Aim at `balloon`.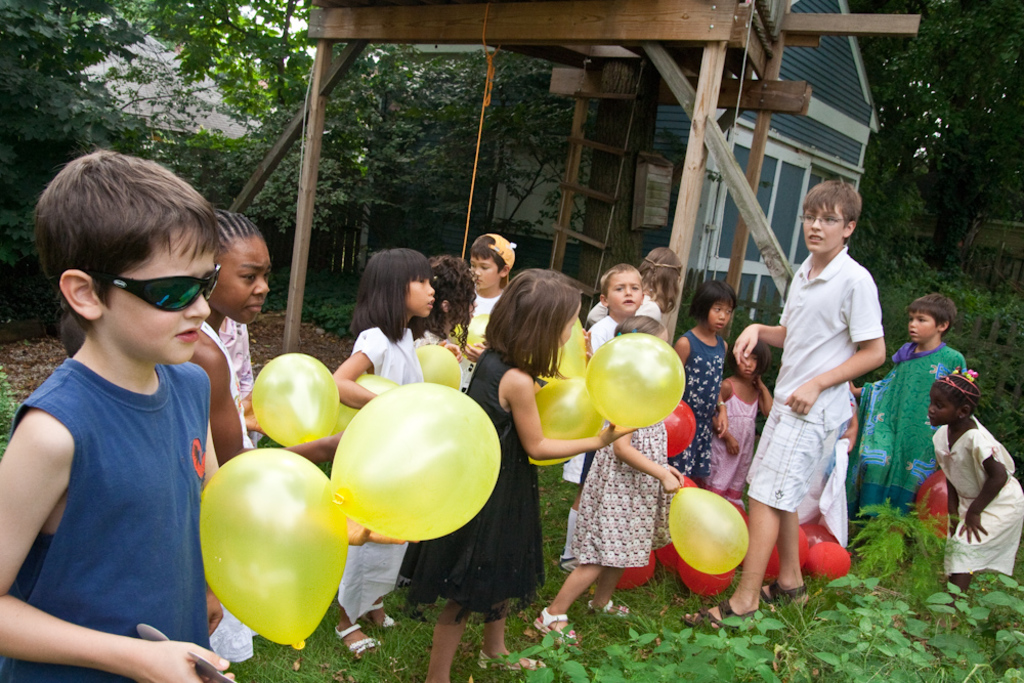
Aimed at bbox(806, 539, 855, 580).
